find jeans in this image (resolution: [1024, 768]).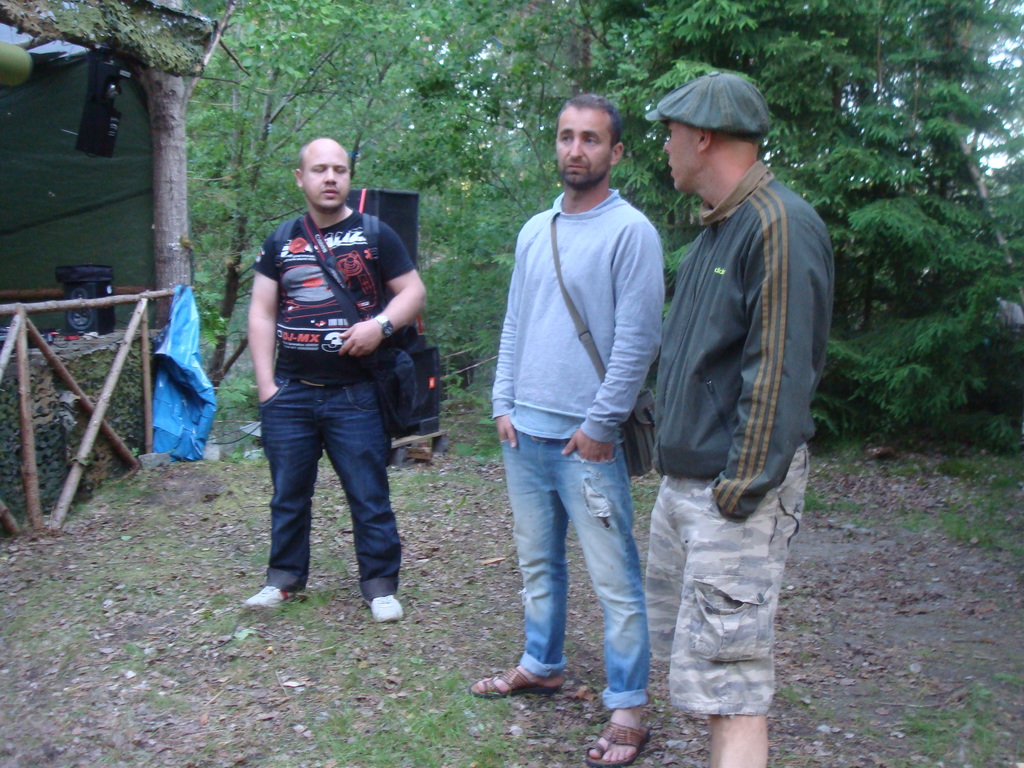
box(499, 435, 653, 703).
